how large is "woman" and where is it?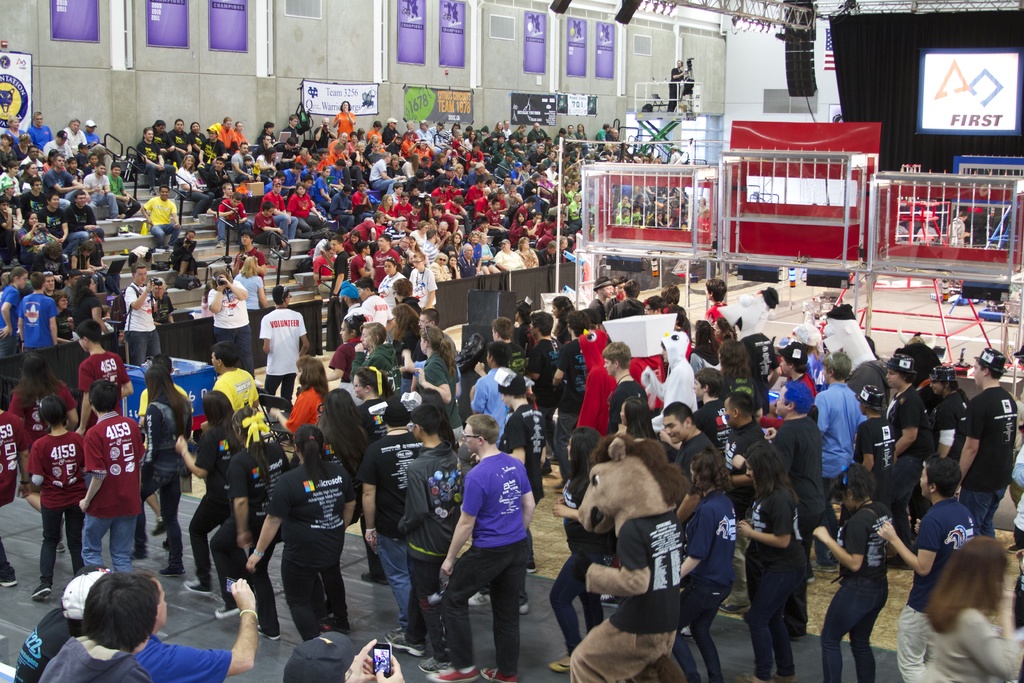
Bounding box: l=44, t=151, r=65, b=170.
